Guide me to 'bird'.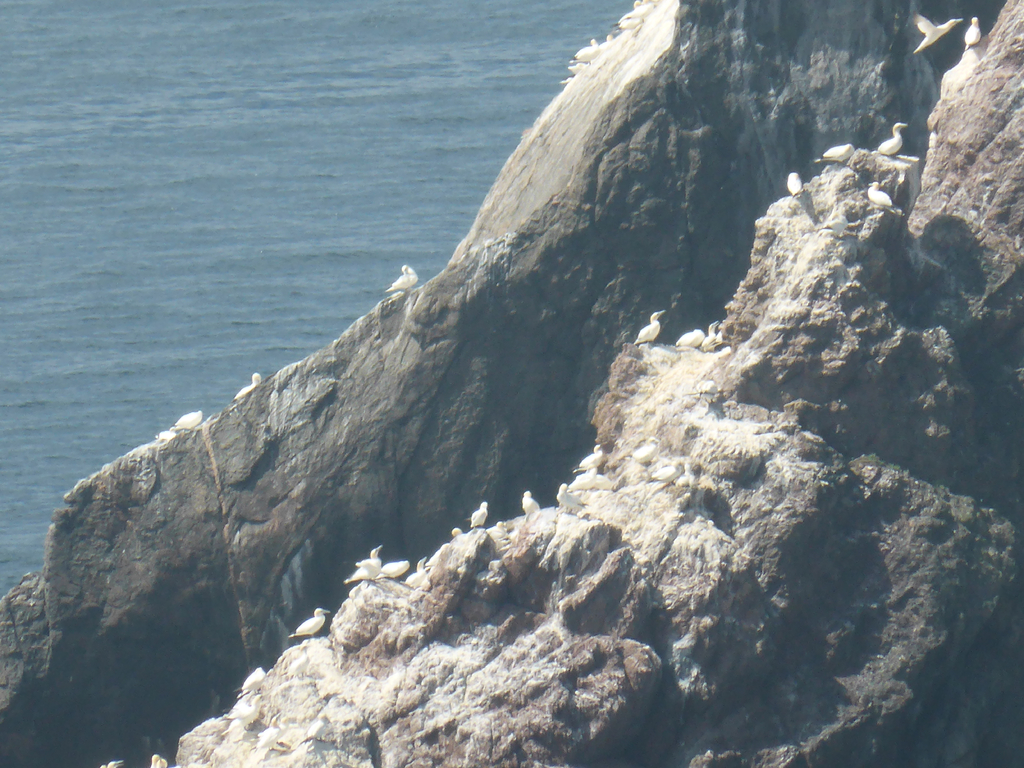
Guidance: 518, 491, 539, 516.
